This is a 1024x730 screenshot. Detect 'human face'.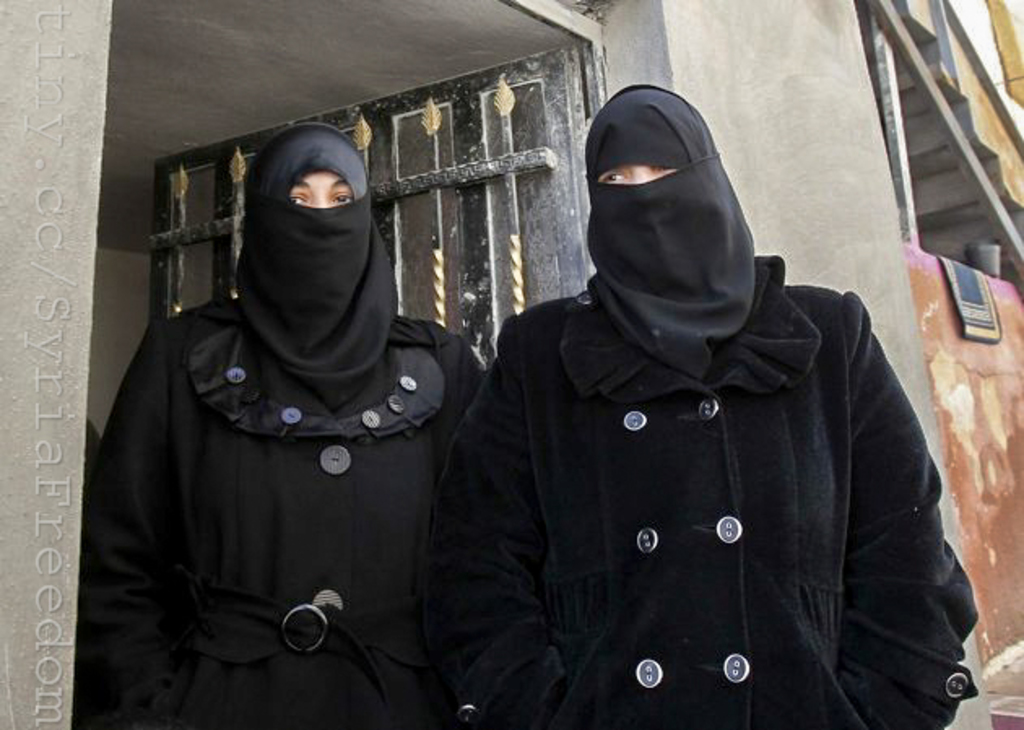
bbox=(606, 159, 666, 179).
